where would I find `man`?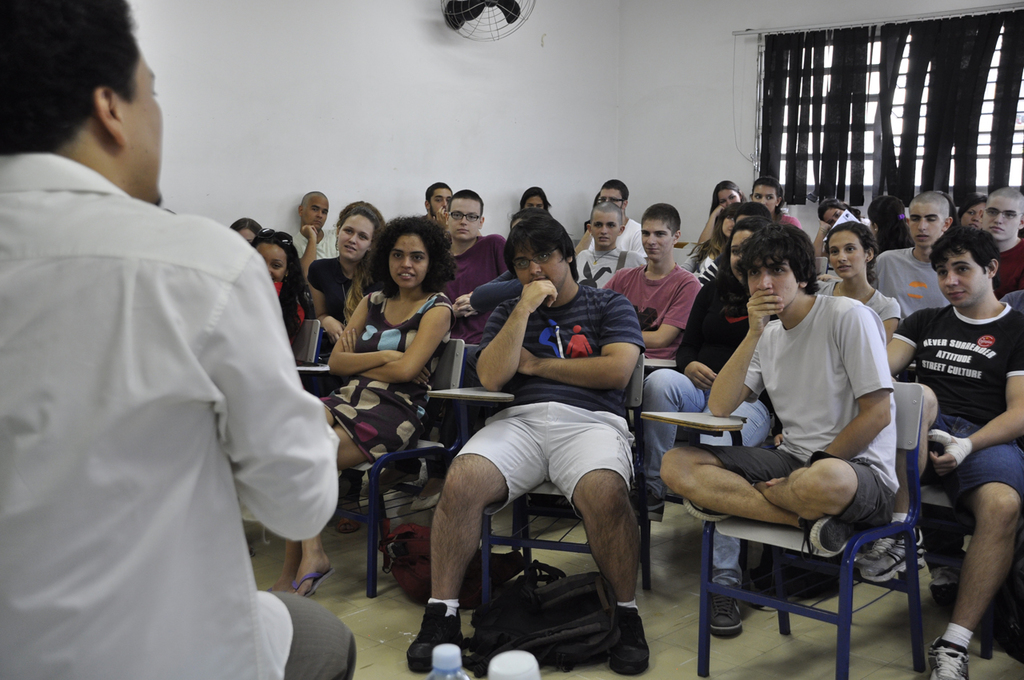
At 568 197 643 286.
